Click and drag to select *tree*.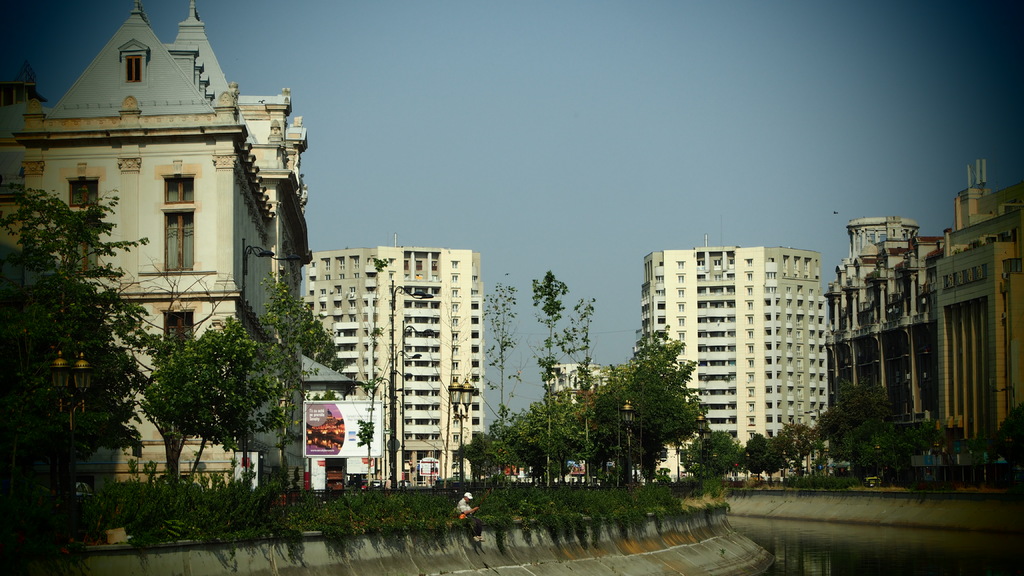
Selection: 883,404,939,492.
